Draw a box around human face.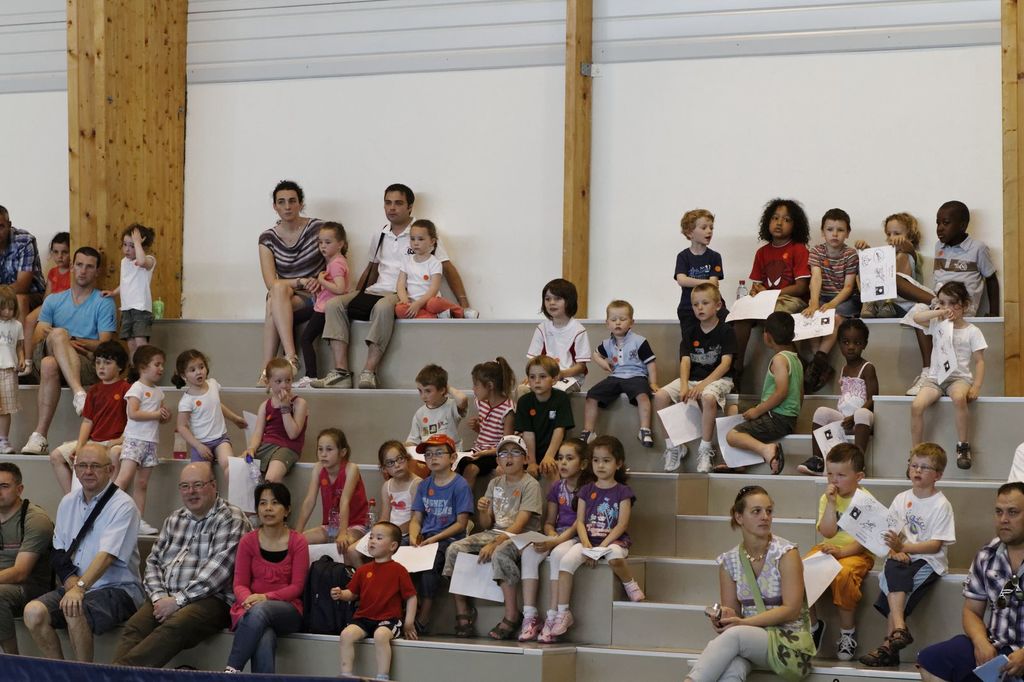
Rect(556, 445, 580, 476).
